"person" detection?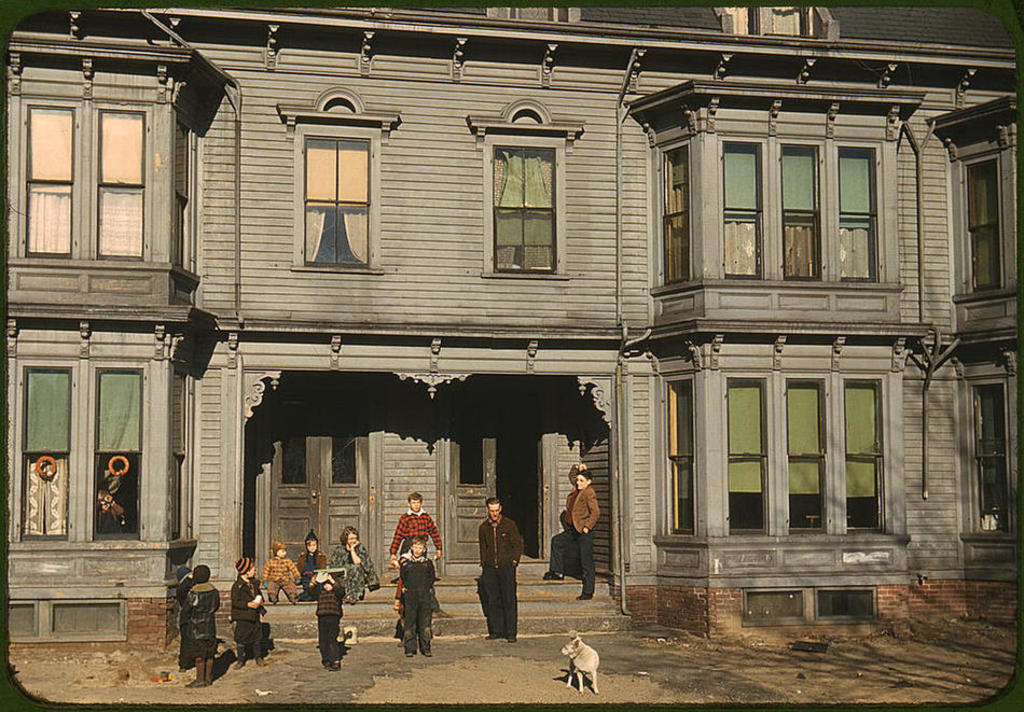
[538, 459, 604, 600]
